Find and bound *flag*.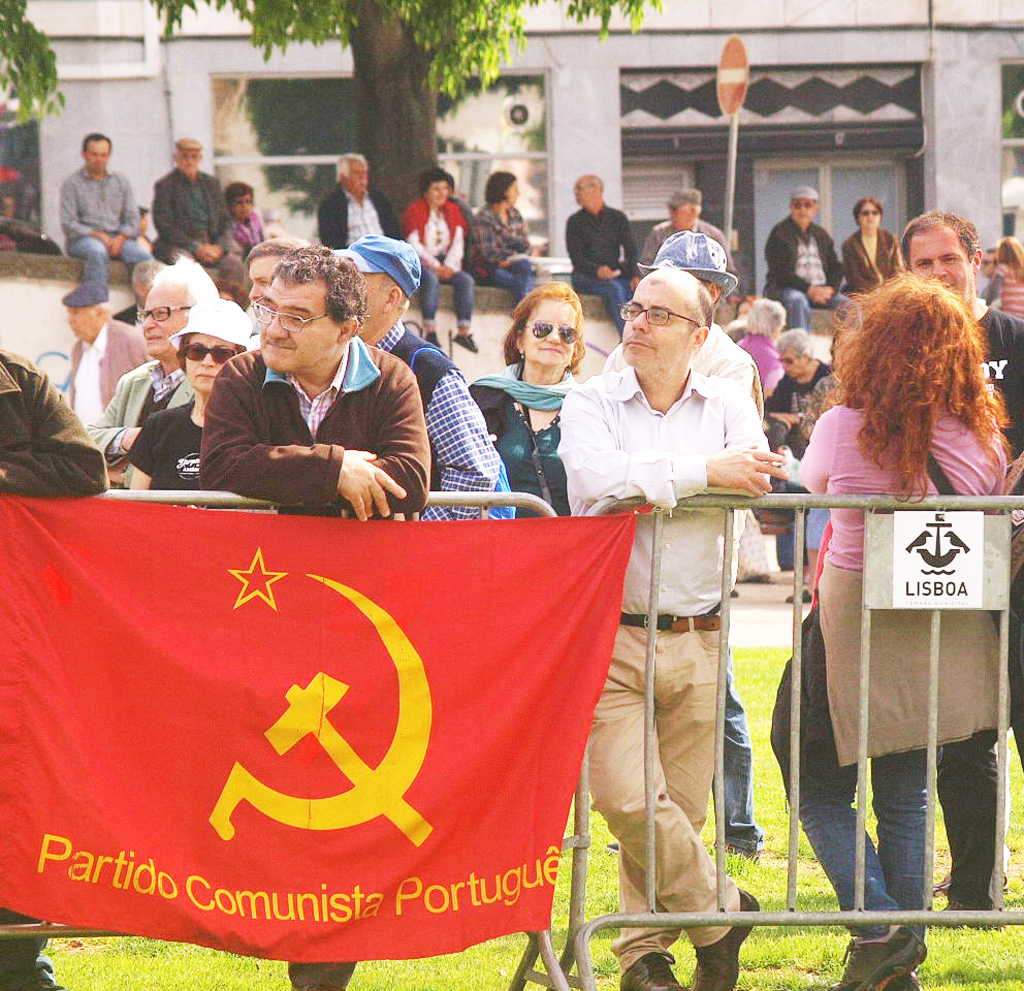
Bound: x1=0, y1=485, x2=674, y2=950.
